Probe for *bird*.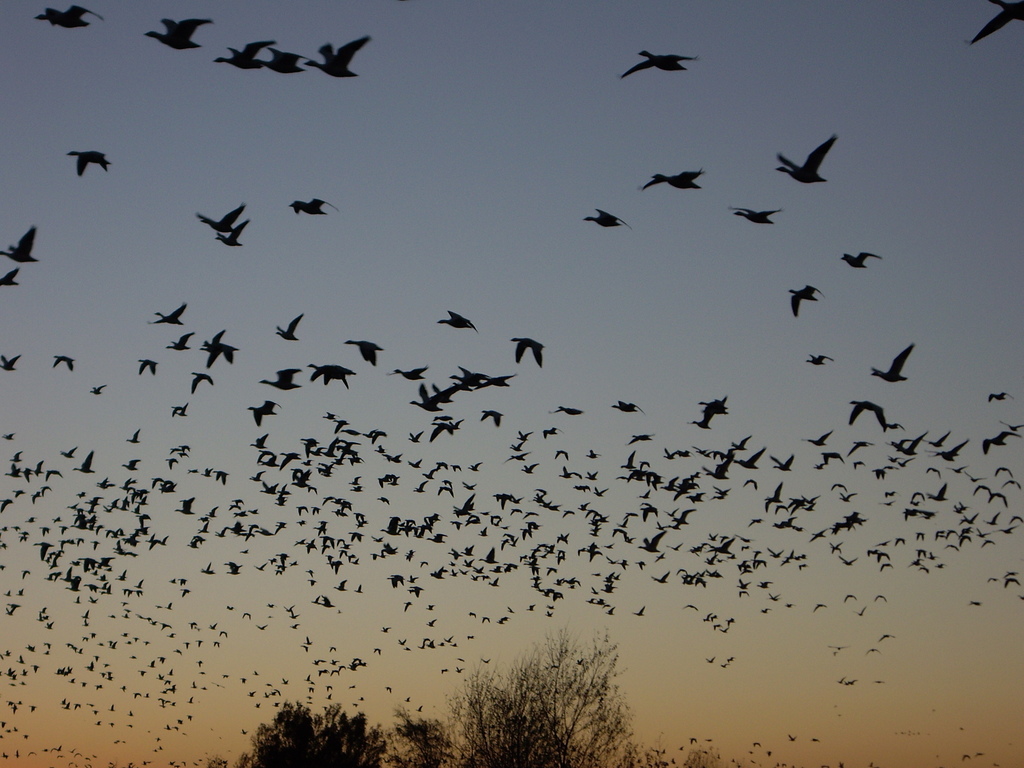
Probe result: [left=894, top=458, right=914, bottom=466].
